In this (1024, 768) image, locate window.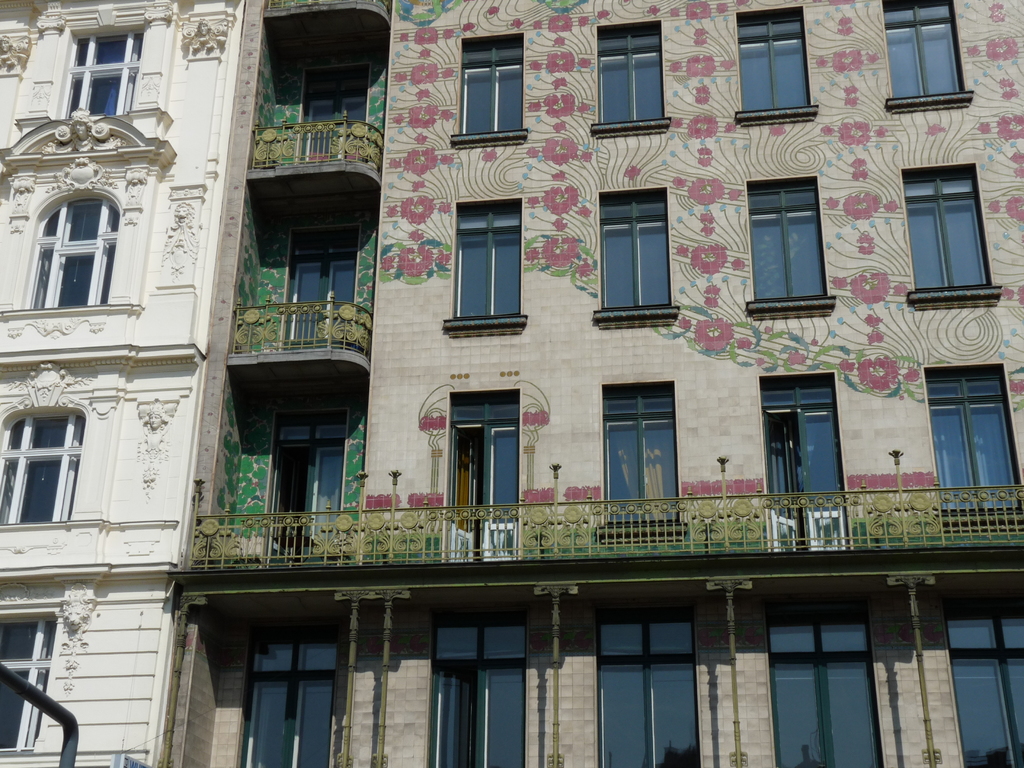
Bounding box: (0,413,83,523).
